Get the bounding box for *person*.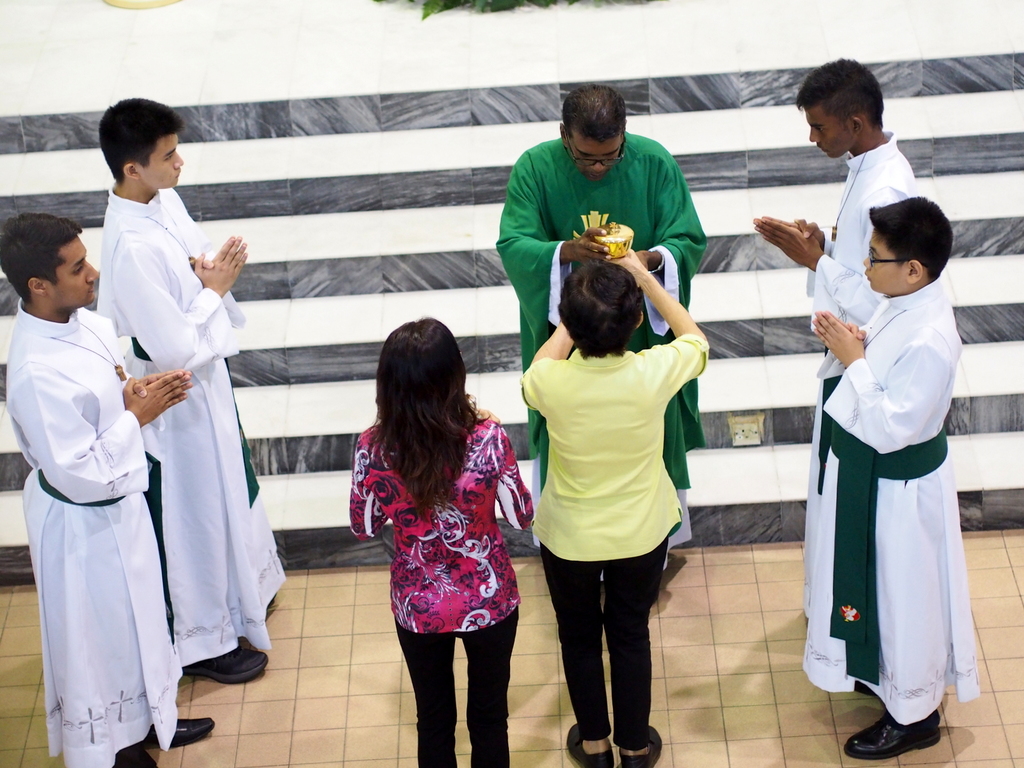
(749,59,922,621).
